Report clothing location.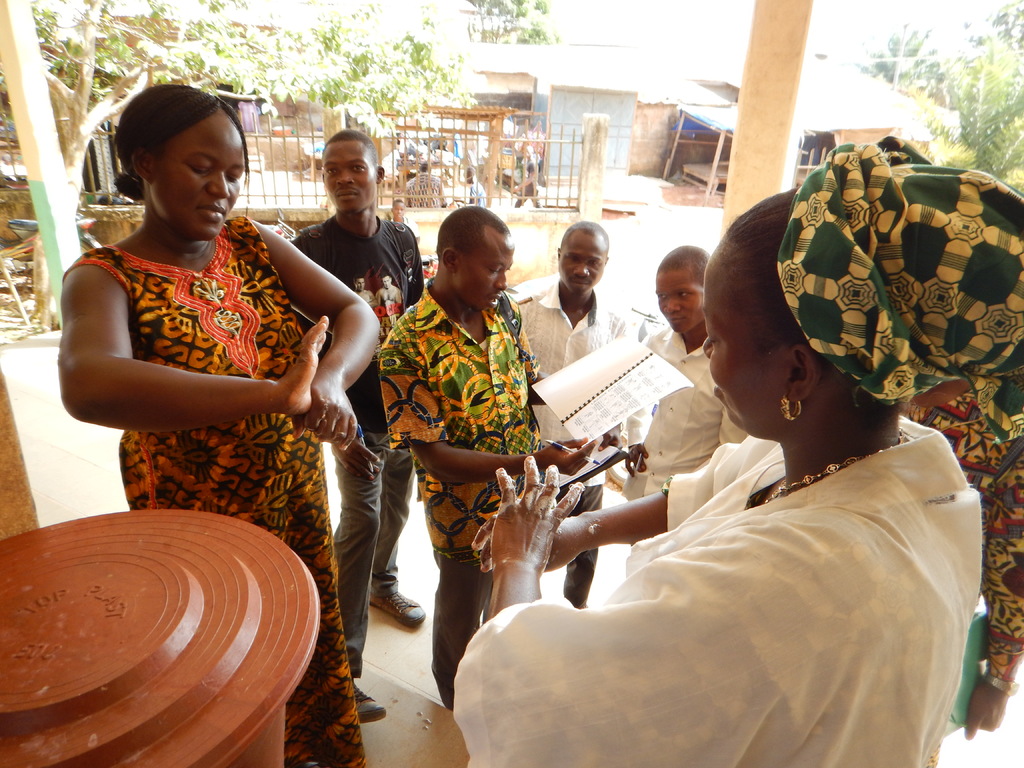
Report: (515,157,541,209).
